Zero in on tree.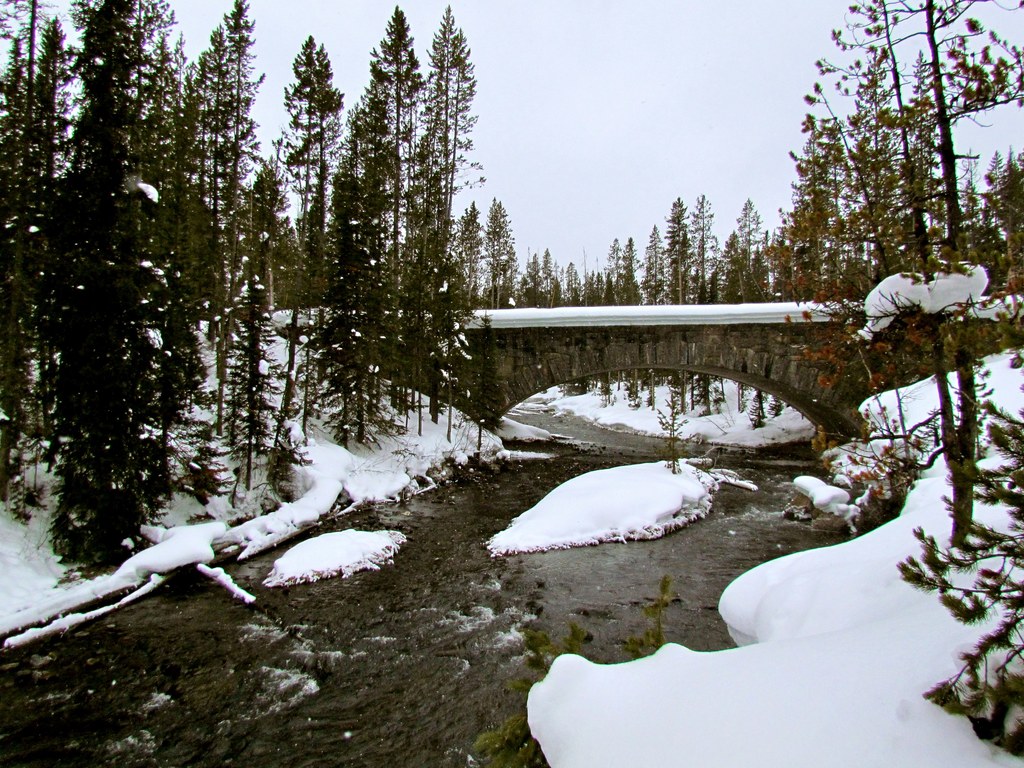
Zeroed in: x1=746 y1=229 x2=806 y2=435.
